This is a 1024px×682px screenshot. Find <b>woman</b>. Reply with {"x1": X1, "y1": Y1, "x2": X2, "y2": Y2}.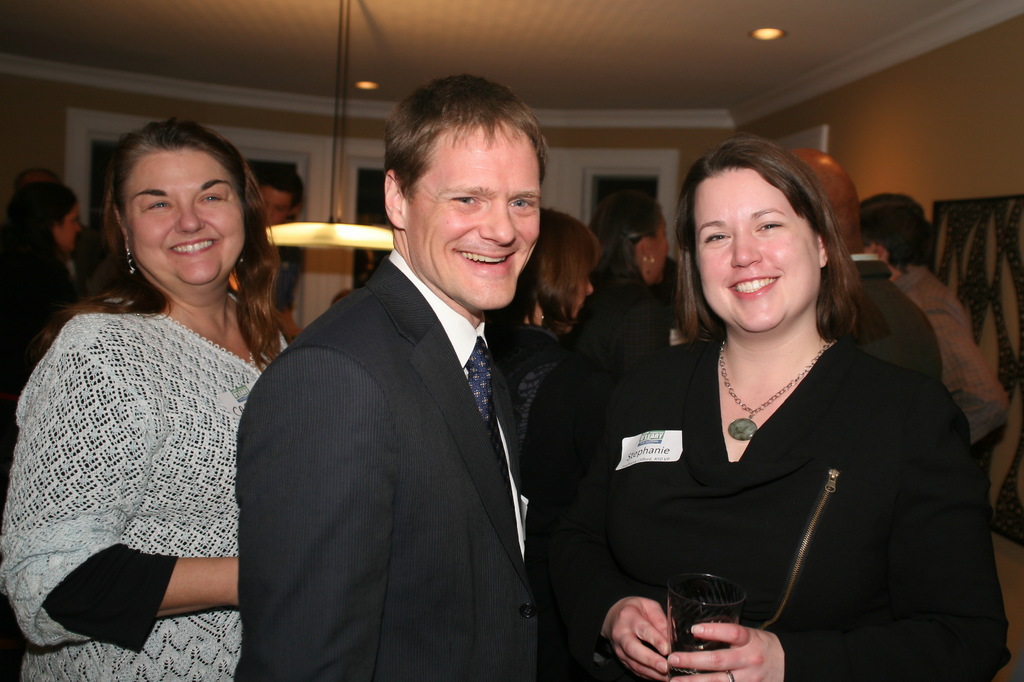
{"x1": 7, "y1": 113, "x2": 289, "y2": 673}.
